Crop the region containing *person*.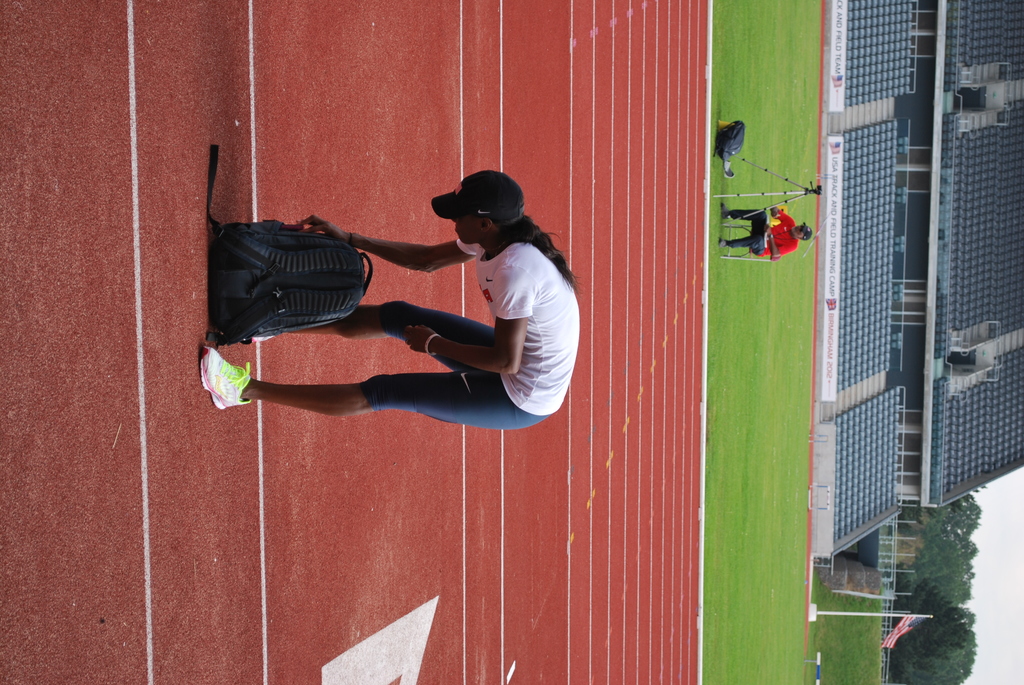
Crop region: crop(723, 205, 813, 264).
